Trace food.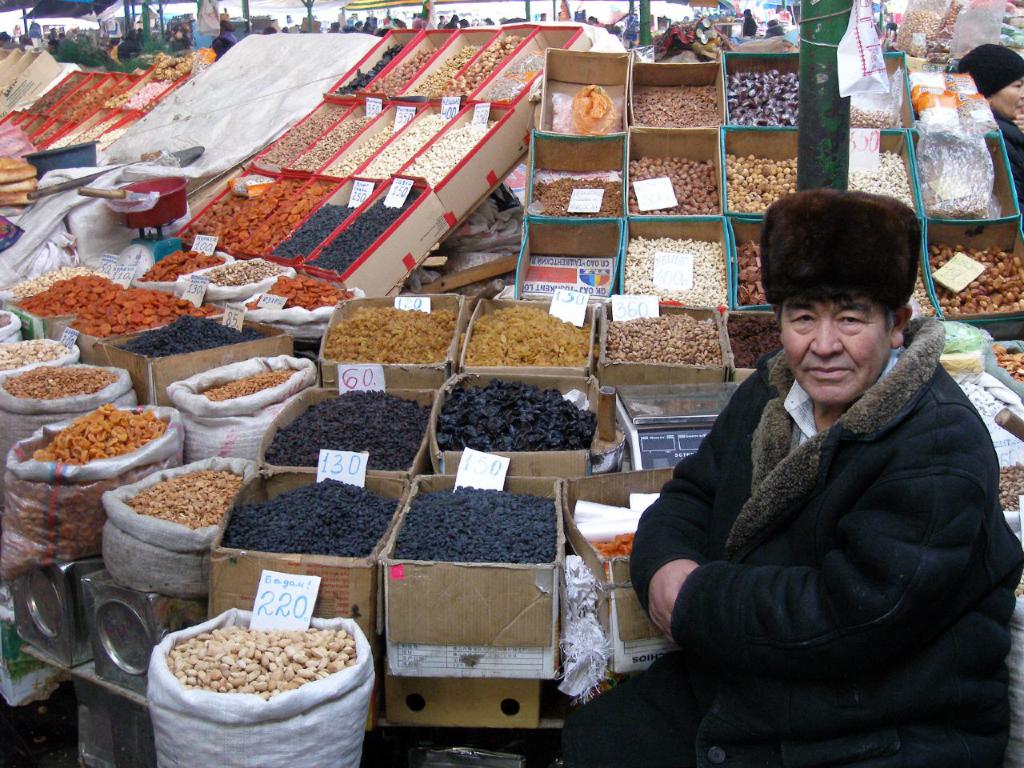
Traced to bbox(335, 42, 407, 97).
